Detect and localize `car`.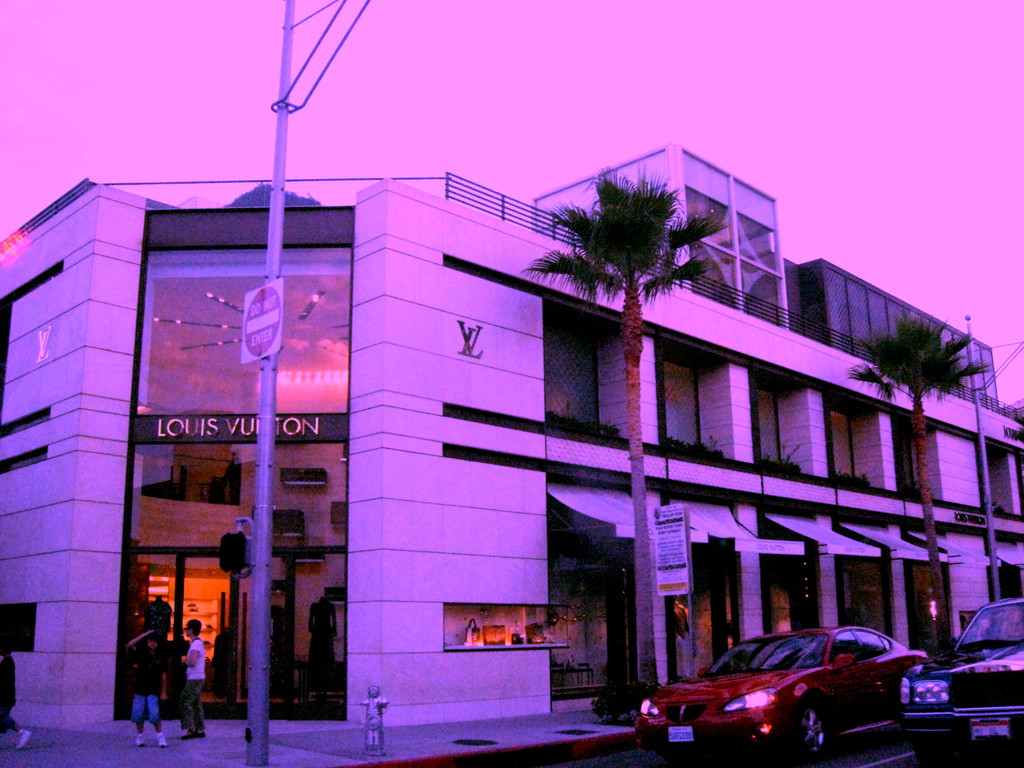
Localized at box=[898, 603, 1023, 767].
